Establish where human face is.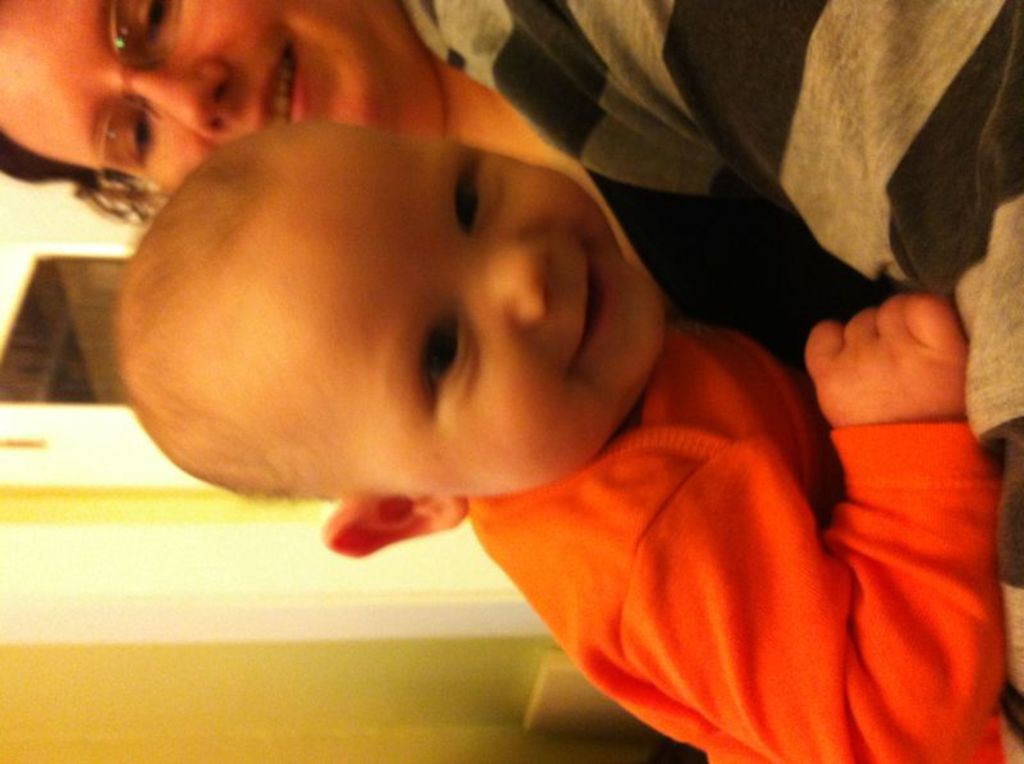
Established at box(0, 0, 490, 218).
